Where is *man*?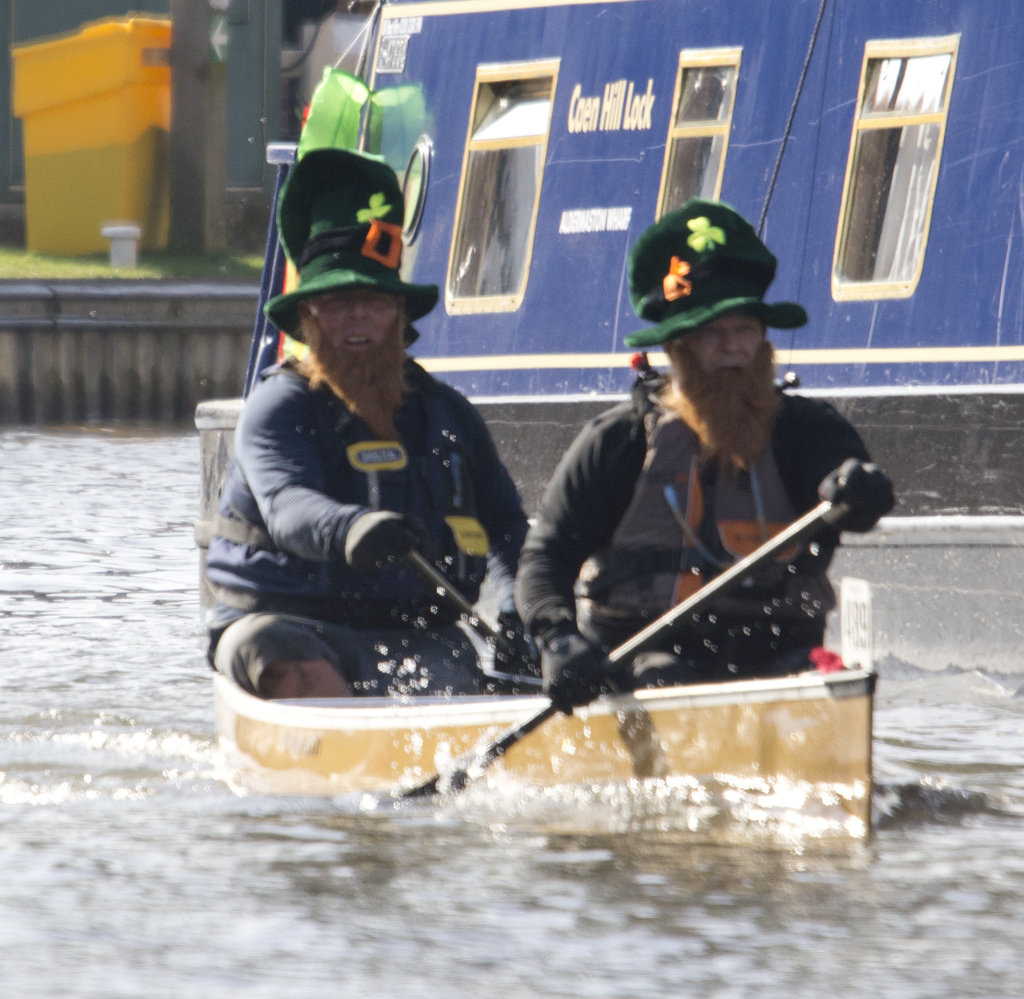
514, 214, 904, 721.
